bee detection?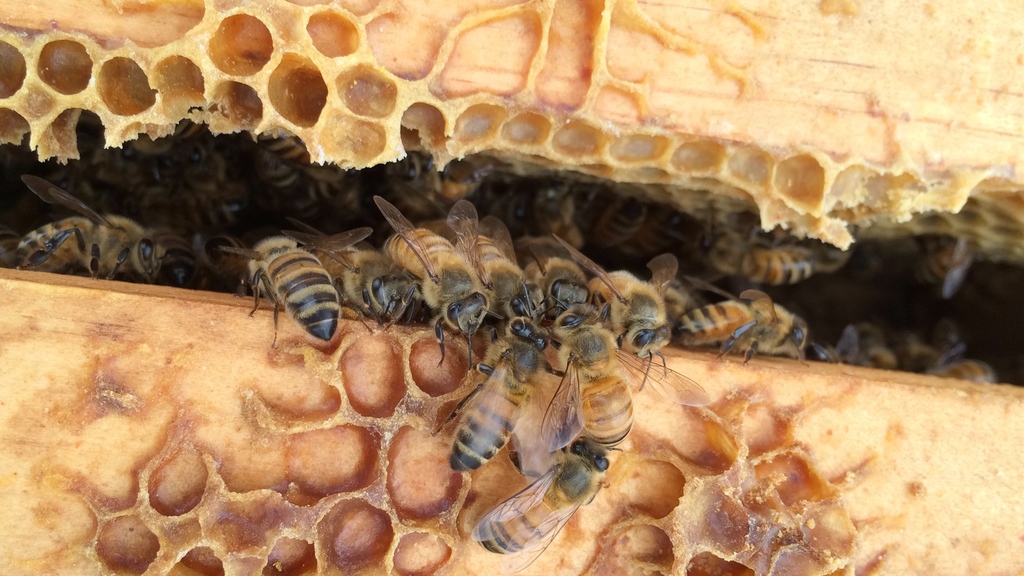
locate(574, 203, 668, 270)
